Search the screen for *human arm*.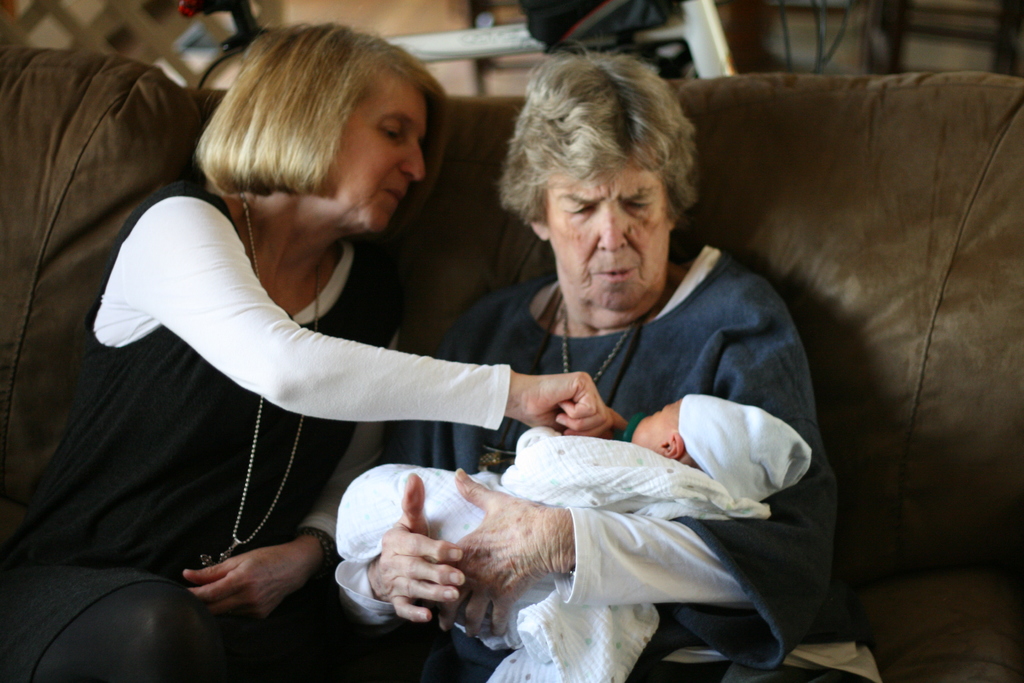
Found at [454,277,826,642].
